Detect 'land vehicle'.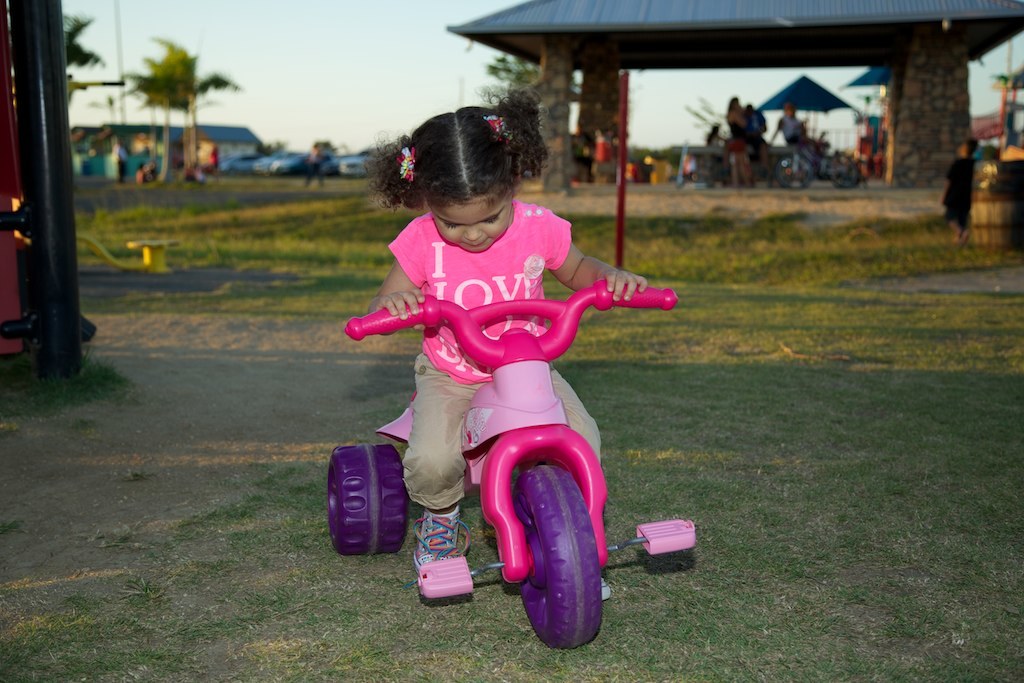
Detected at <region>237, 155, 256, 171</region>.
